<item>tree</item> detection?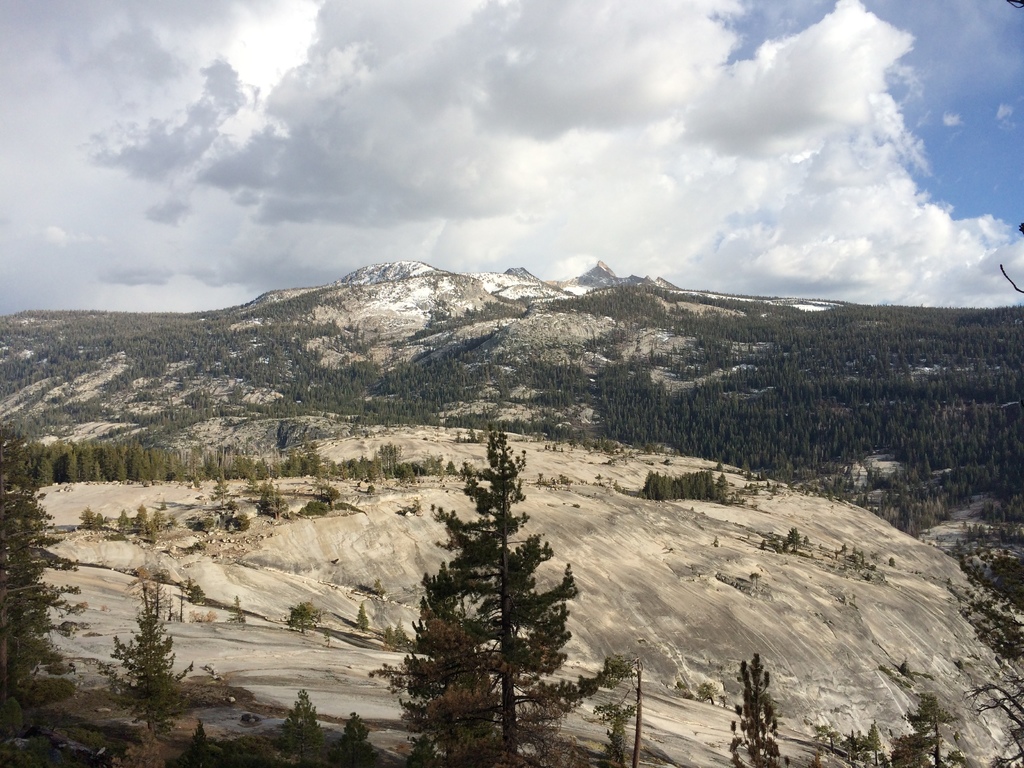
392,422,589,740
